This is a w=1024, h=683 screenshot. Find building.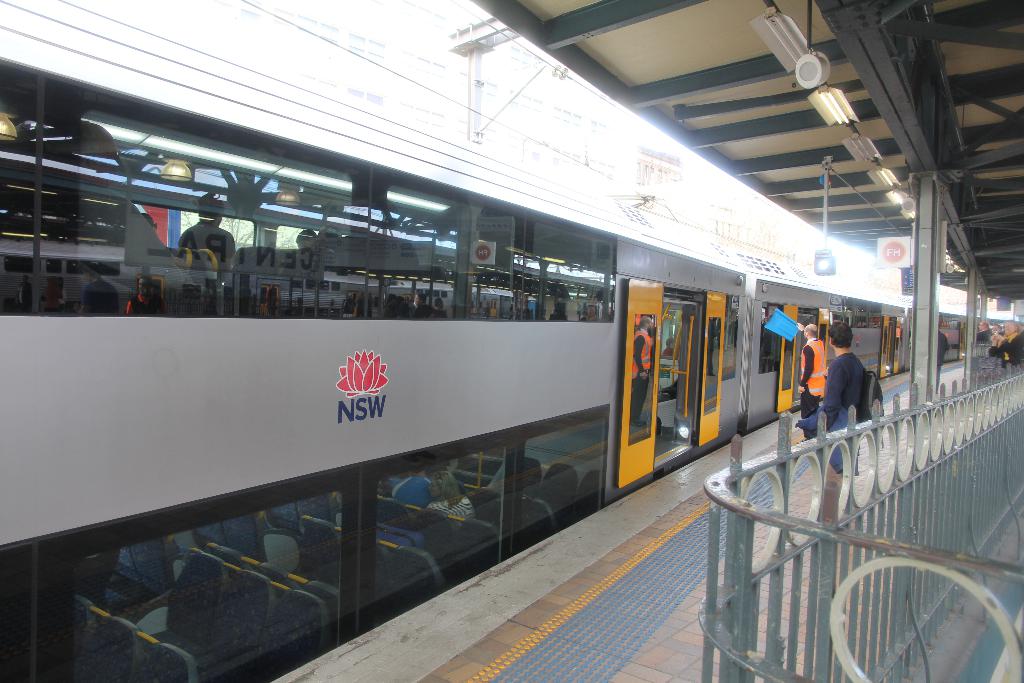
Bounding box: l=271, t=0, r=1023, b=682.
